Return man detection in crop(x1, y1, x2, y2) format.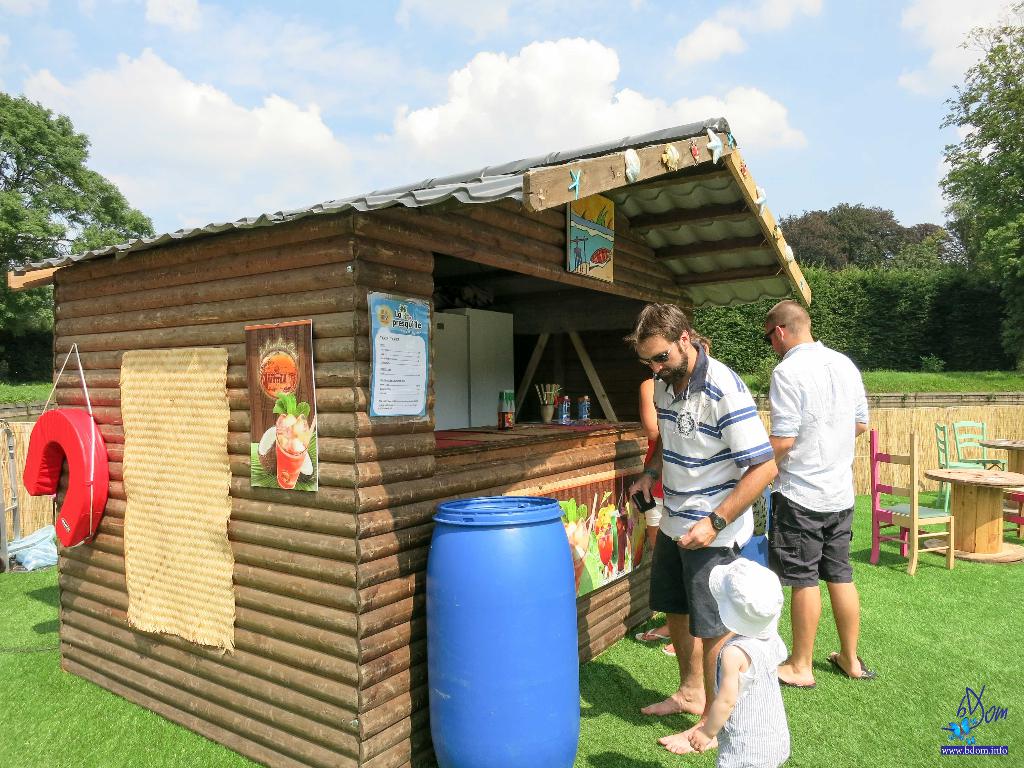
crop(628, 305, 775, 756).
